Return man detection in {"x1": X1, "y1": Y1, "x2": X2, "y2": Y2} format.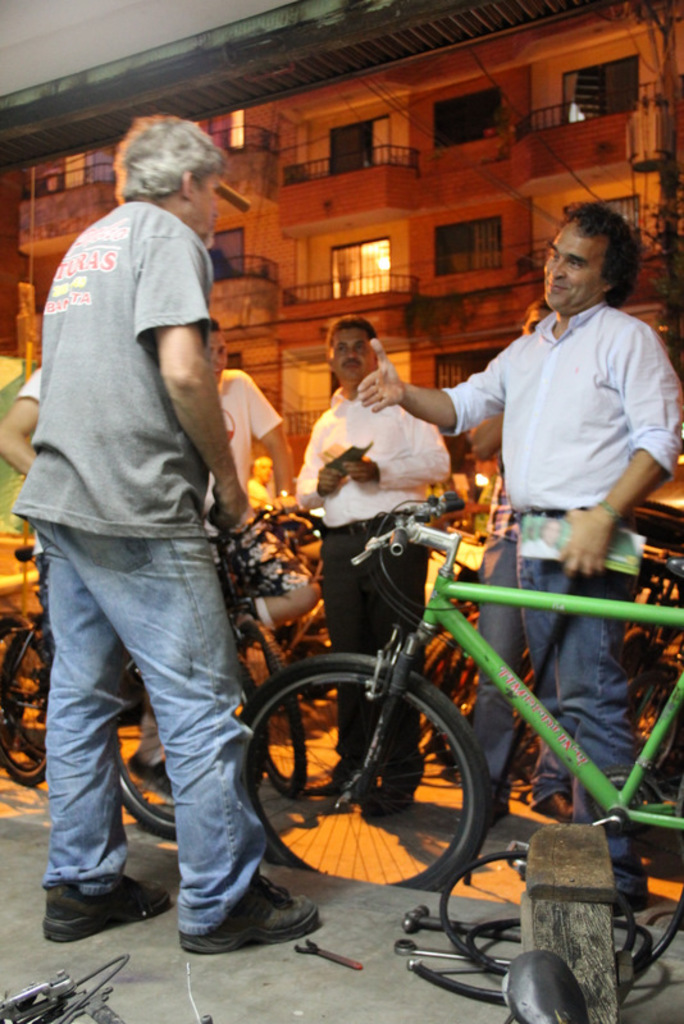
{"x1": 191, "y1": 314, "x2": 305, "y2": 579}.
